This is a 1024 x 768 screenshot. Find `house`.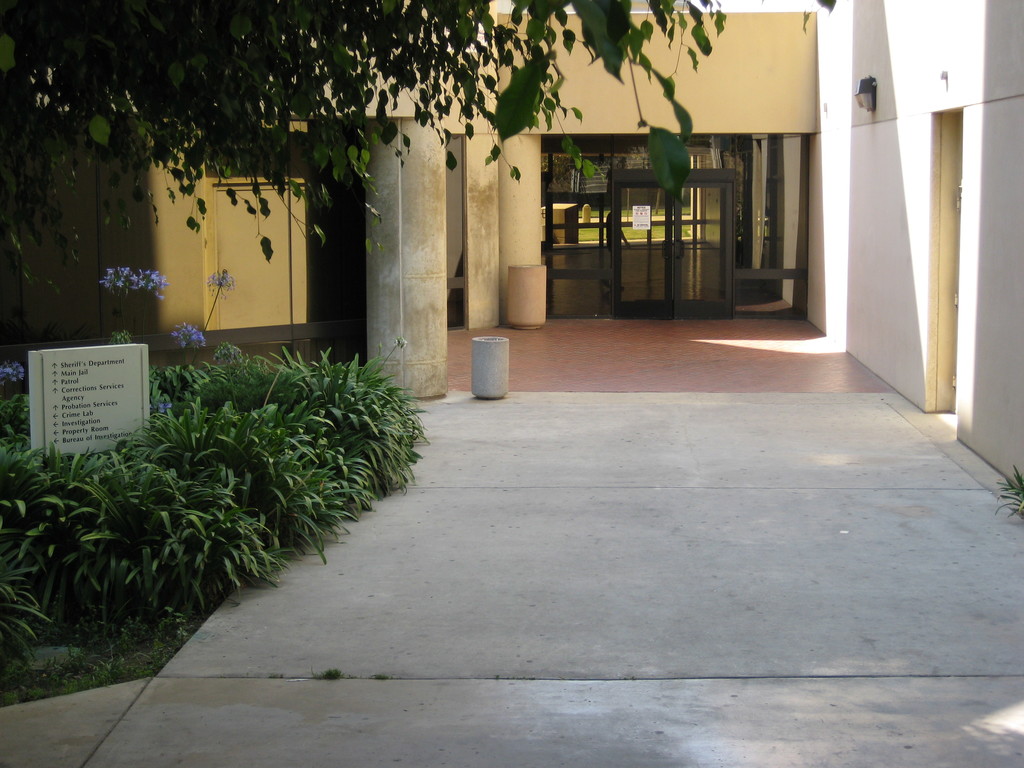
Bounding box: [1,0,1022,581].
